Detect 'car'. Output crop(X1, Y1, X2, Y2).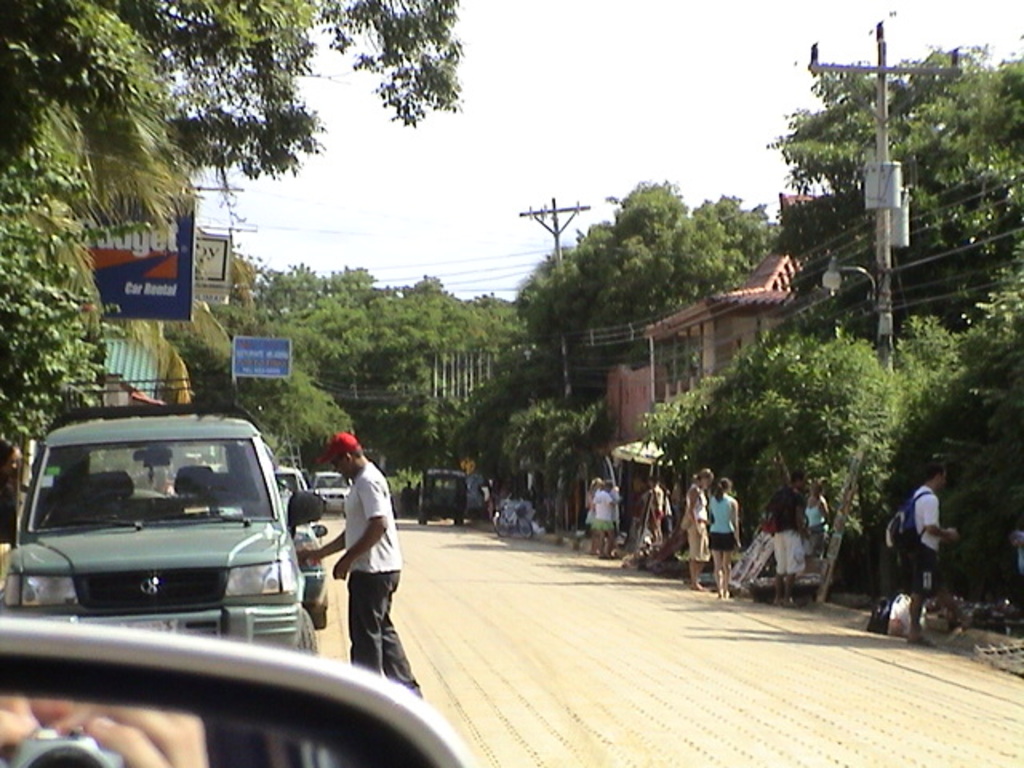
crop(0, 611, 478, 766).
